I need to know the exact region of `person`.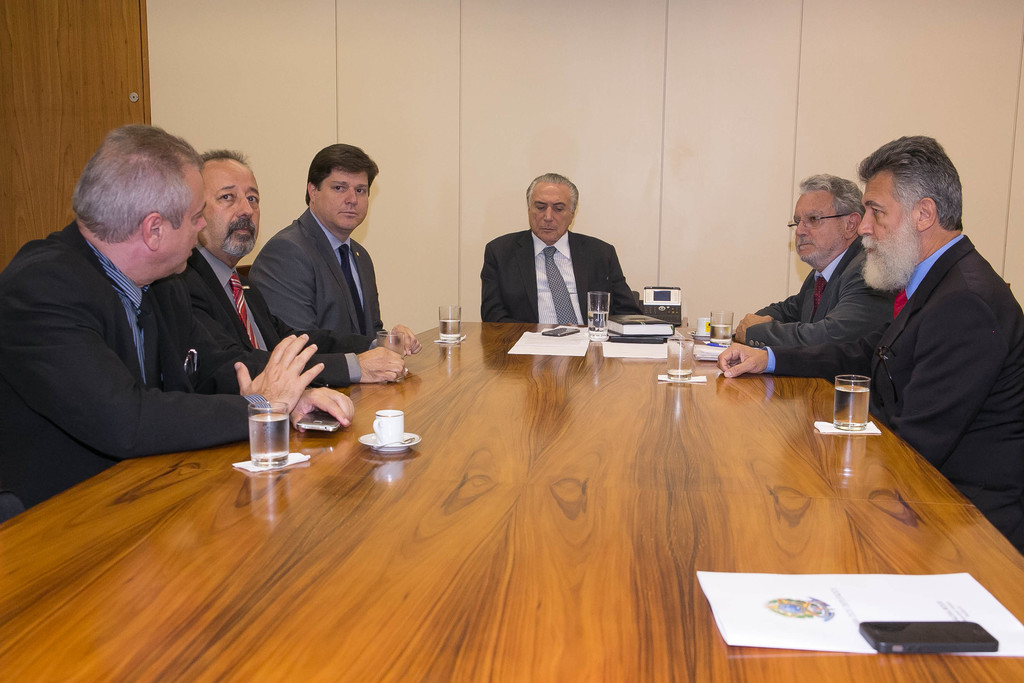
Region: <region>714, 131, 1023, 551</region>.
